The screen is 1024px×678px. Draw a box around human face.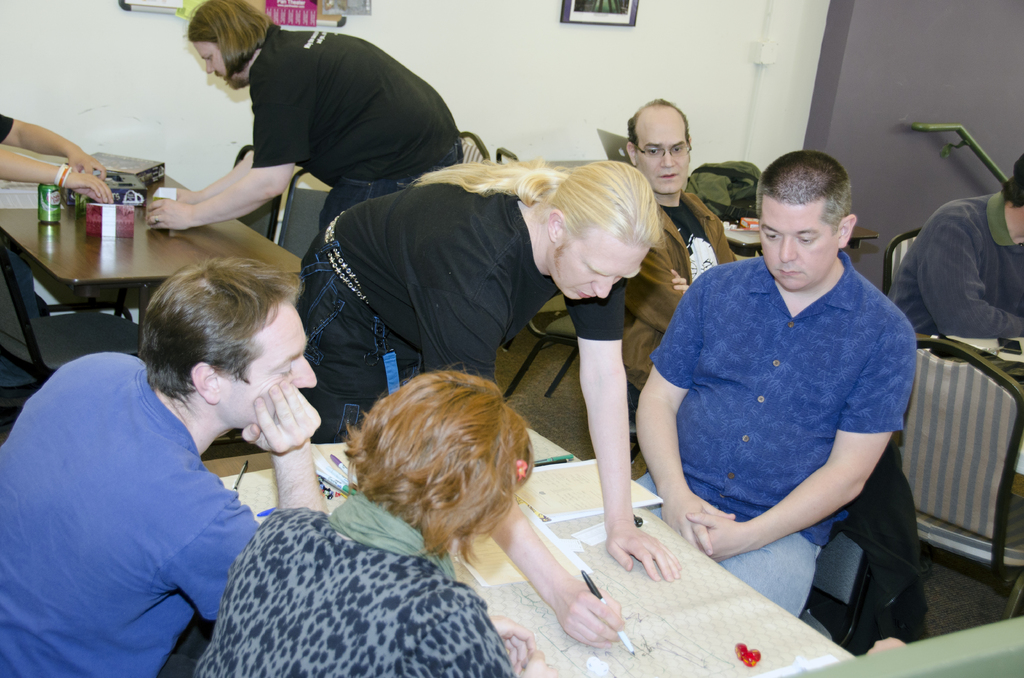
[x1=760, y1=197, x2=842, y2=295].
